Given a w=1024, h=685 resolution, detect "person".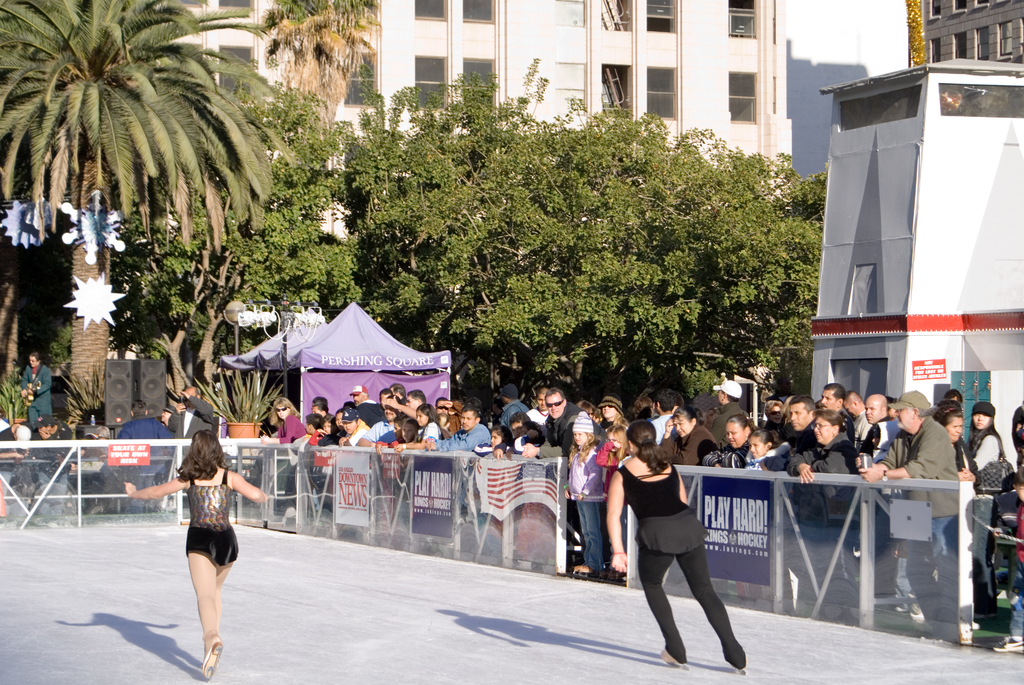
836,395,870,439.
